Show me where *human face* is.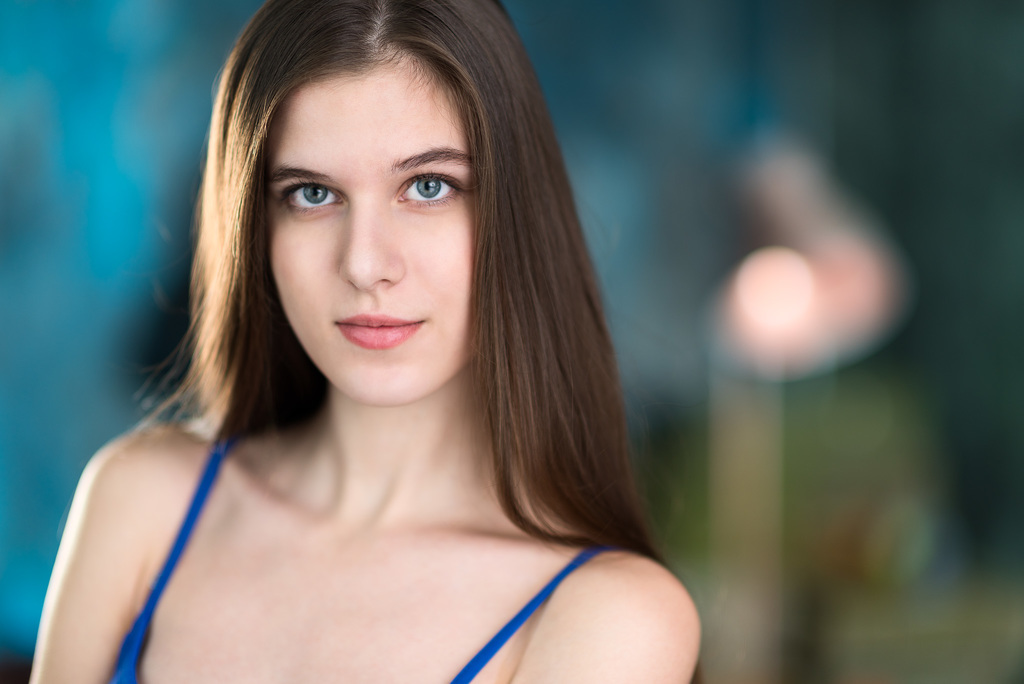
*human face* is at [x1=270, y1=67, x2=474, y2=409].
